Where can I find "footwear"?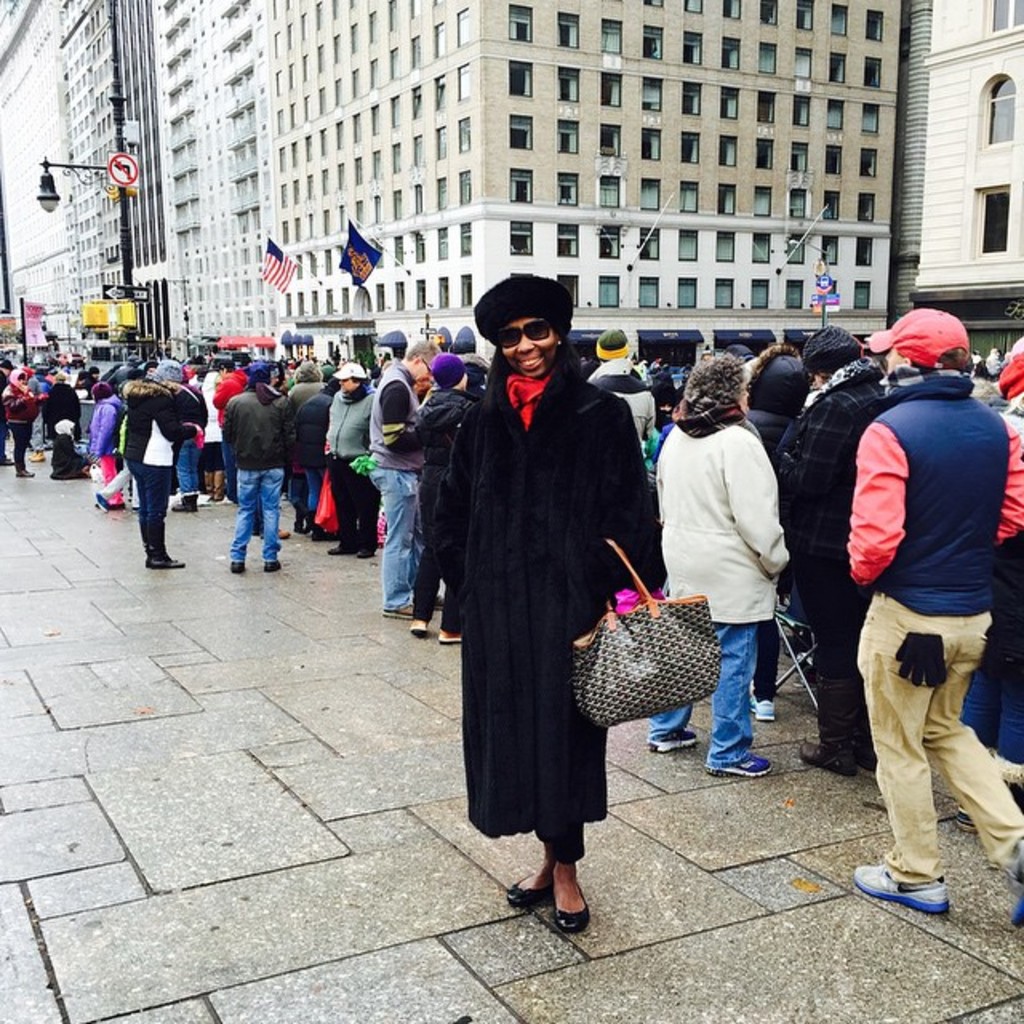
You can find it at [x1=14, y1=467, x2=37, y2=480].
